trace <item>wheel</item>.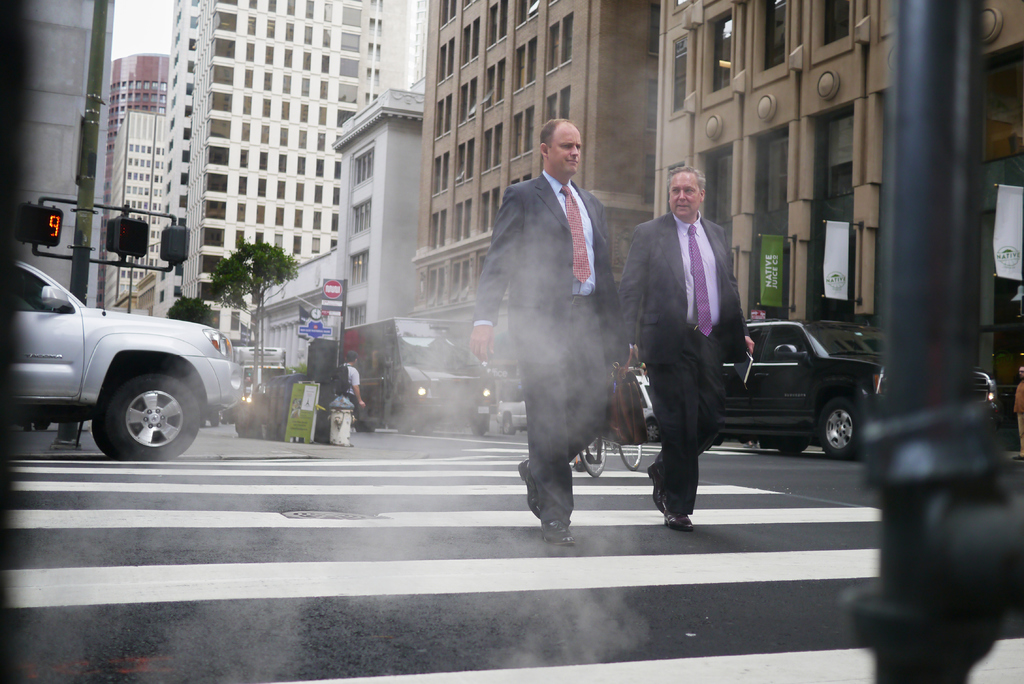
Traced to detection(578, 419, 610, 477).
